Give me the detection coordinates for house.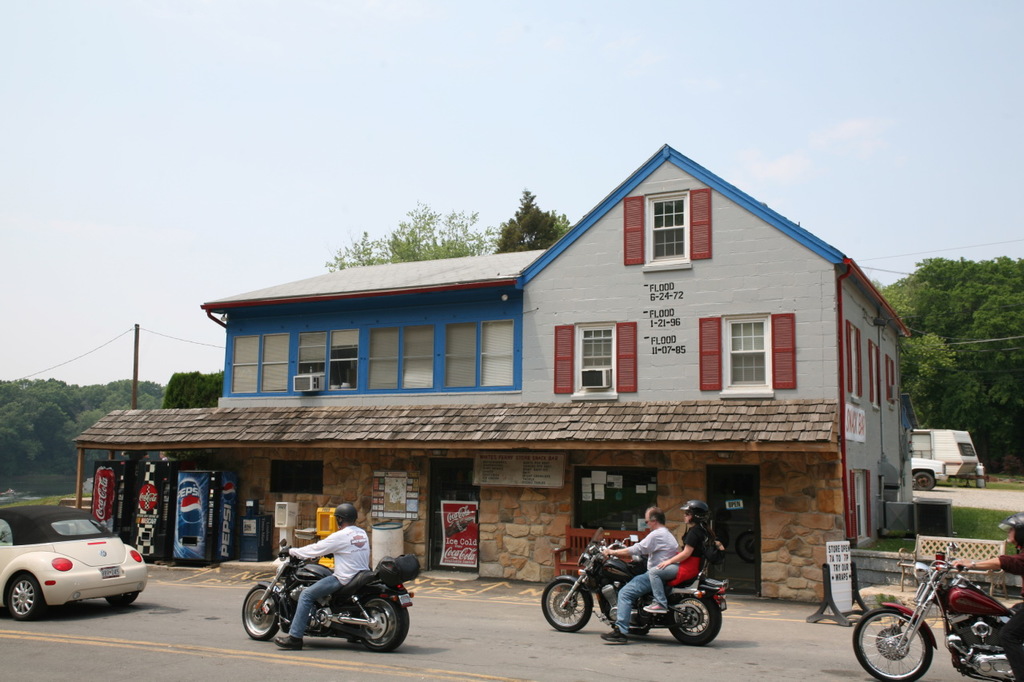
select_region(56, 145, 914, 606).
